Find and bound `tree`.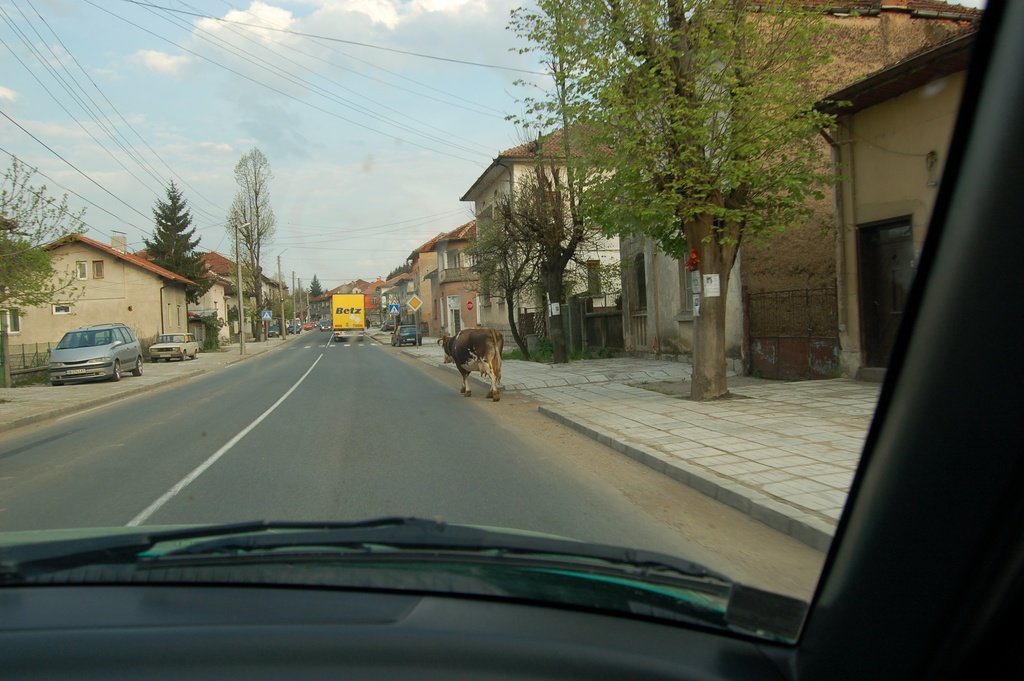
Bound: detection(515, 0, 876, 407).
